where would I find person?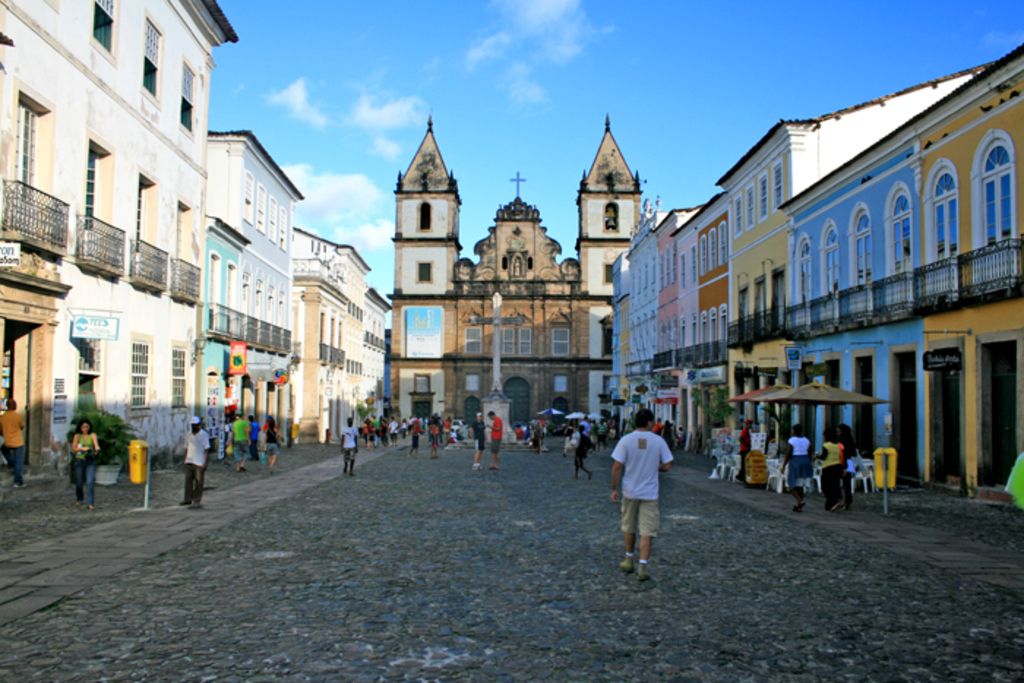
At box(489, 408, 502, 471).
